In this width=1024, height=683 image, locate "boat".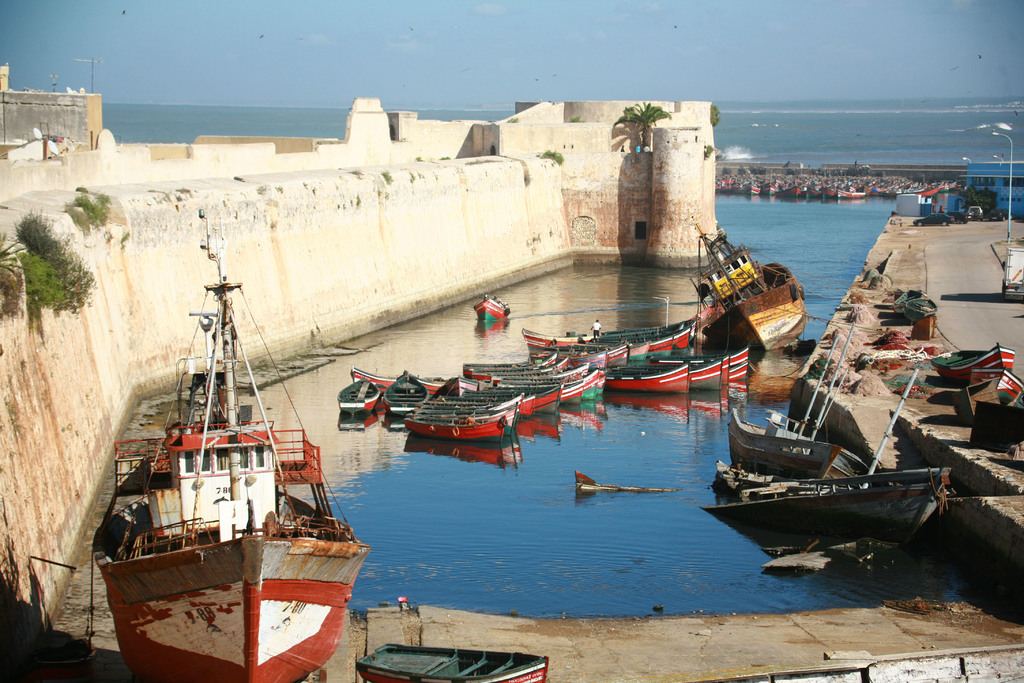
Bounding box: x1=346 y1=366 x2=445 y2=395.
